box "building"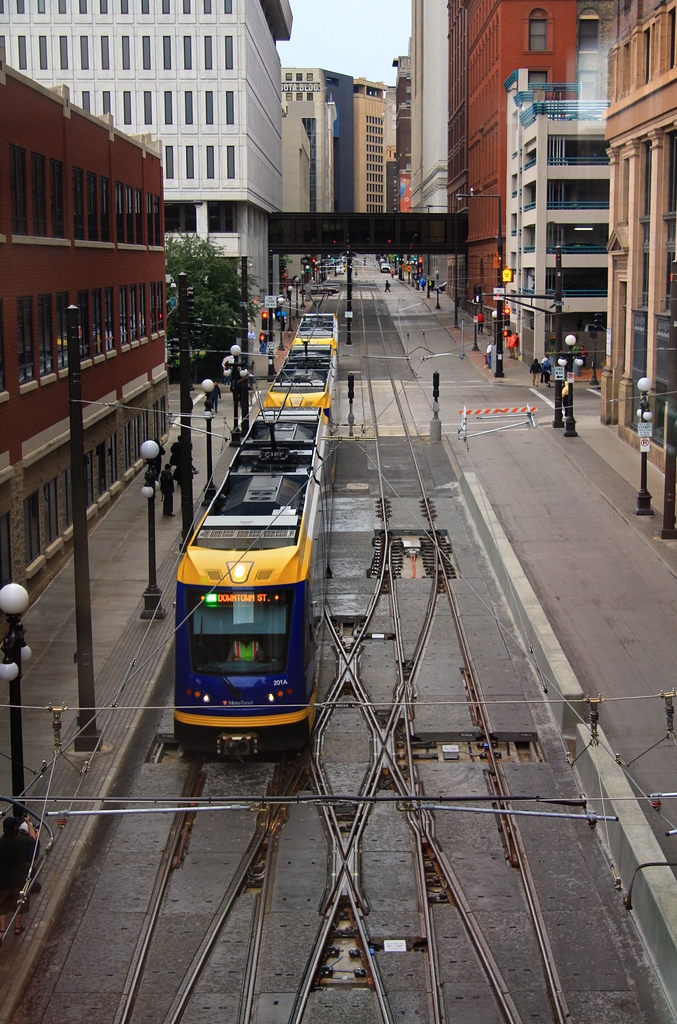
crop(600, 3, 676, 492)
